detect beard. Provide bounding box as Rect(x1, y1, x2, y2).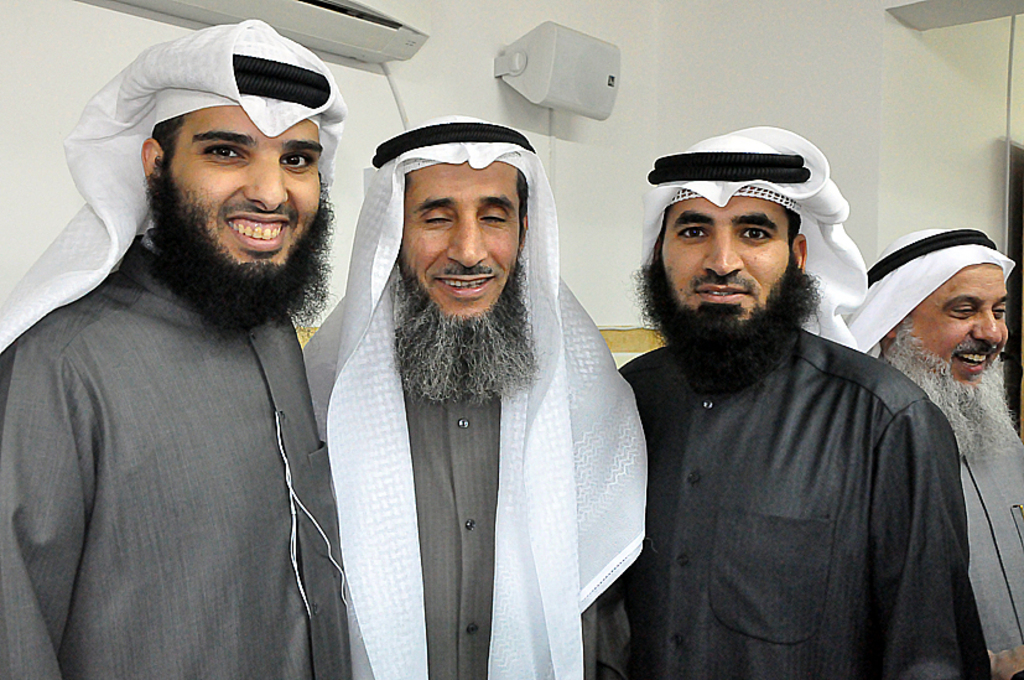
Rect(624, 256, 826, 396).
